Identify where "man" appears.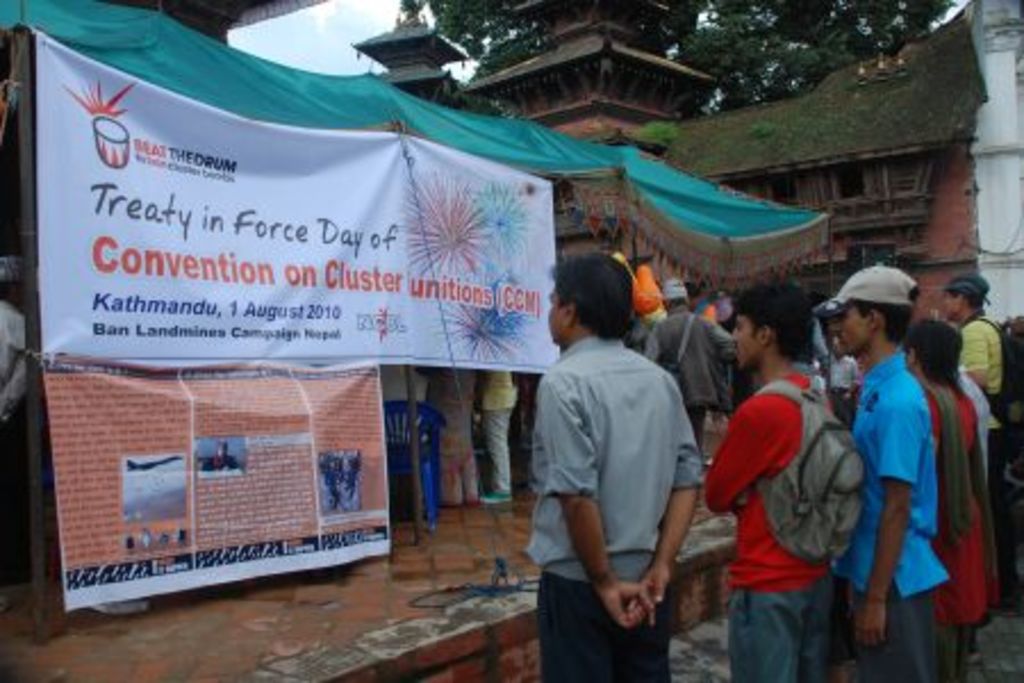
Appears at Rect(842, 298, 988, 647).
